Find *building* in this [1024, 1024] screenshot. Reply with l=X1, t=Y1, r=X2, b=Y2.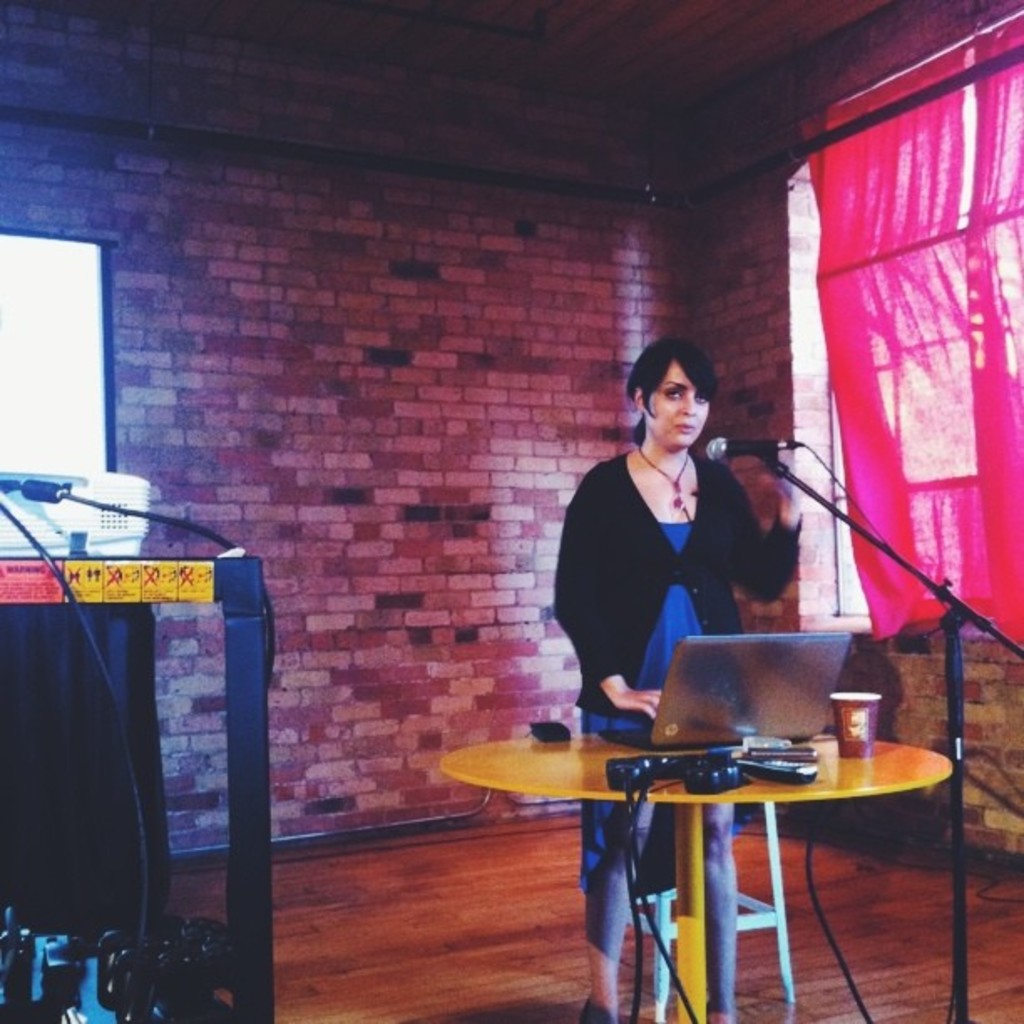
l=5, t=0, r=1022, b=1022.
